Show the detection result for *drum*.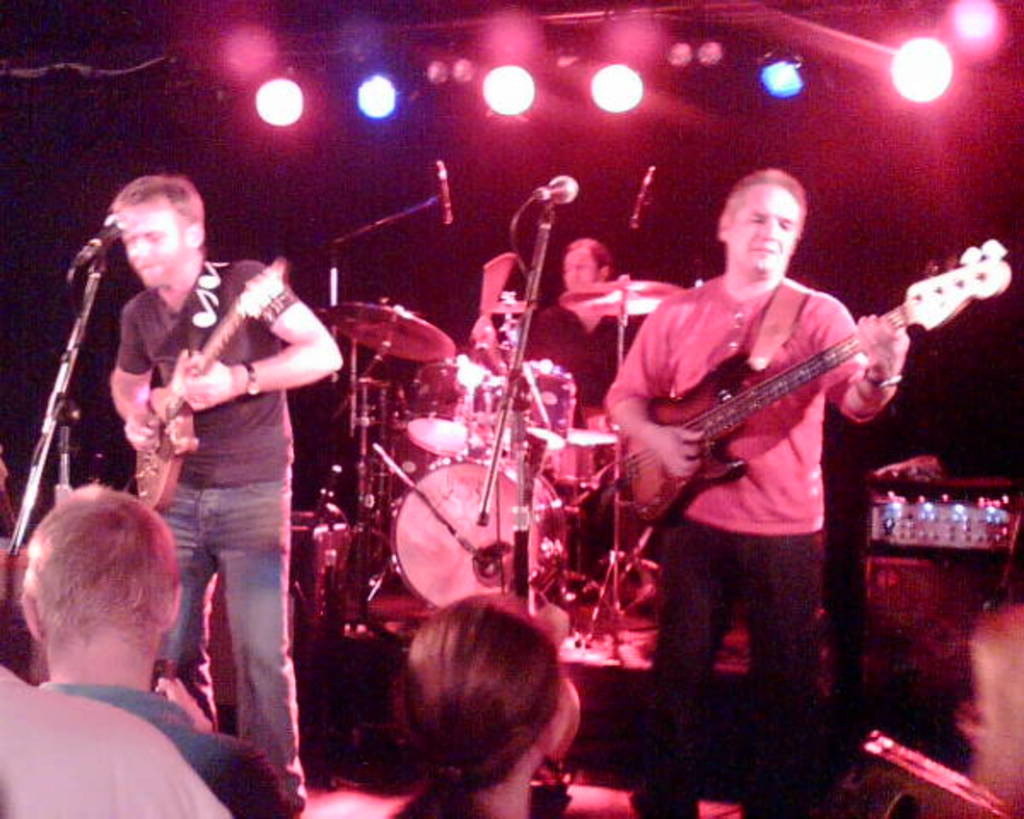
locate(497, 358, 579, 459).
